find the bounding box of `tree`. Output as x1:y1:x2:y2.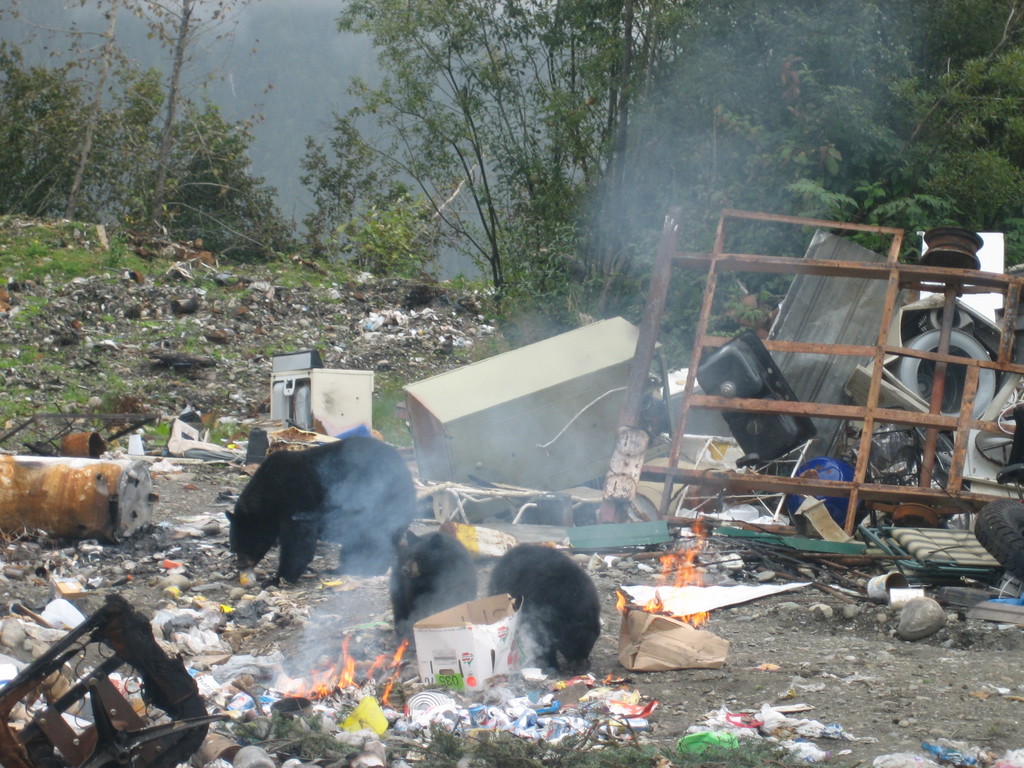
125:0:233:207.
